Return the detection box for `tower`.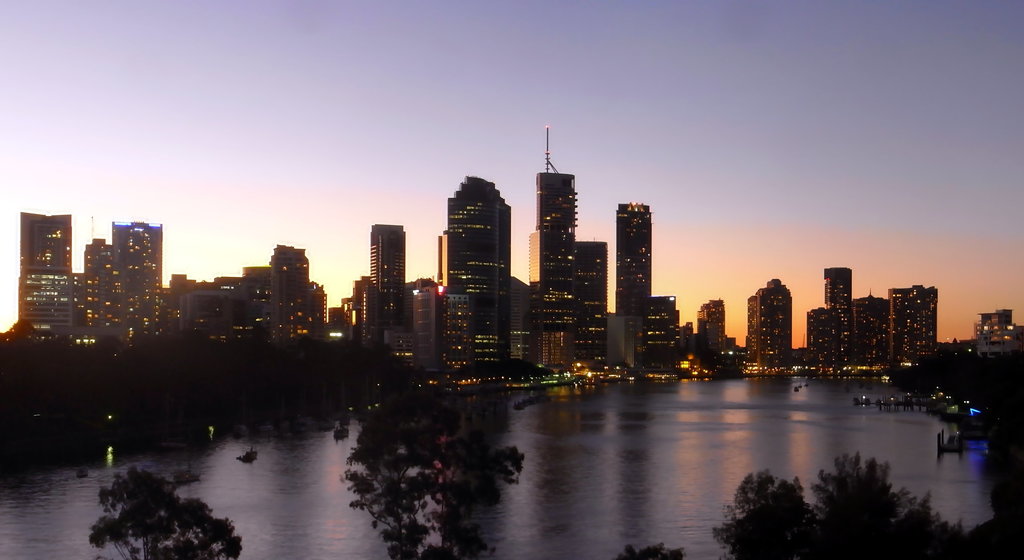
<region>530, 127, 577, 369</region>.
